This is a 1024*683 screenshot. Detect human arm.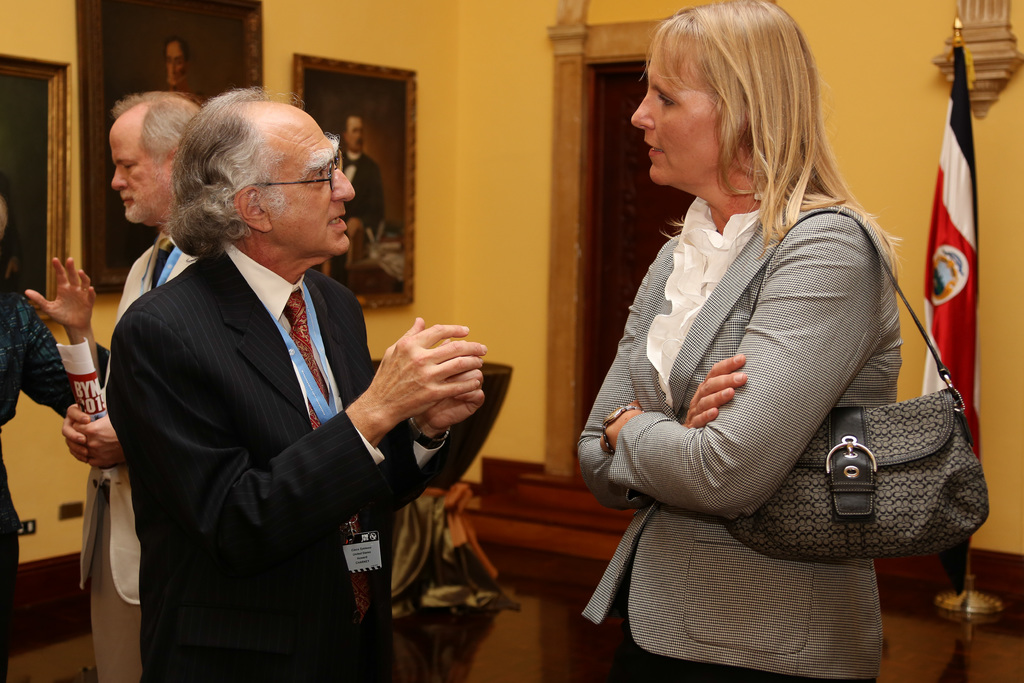
(x1=573, y1=225, x2=747, y2=524).
